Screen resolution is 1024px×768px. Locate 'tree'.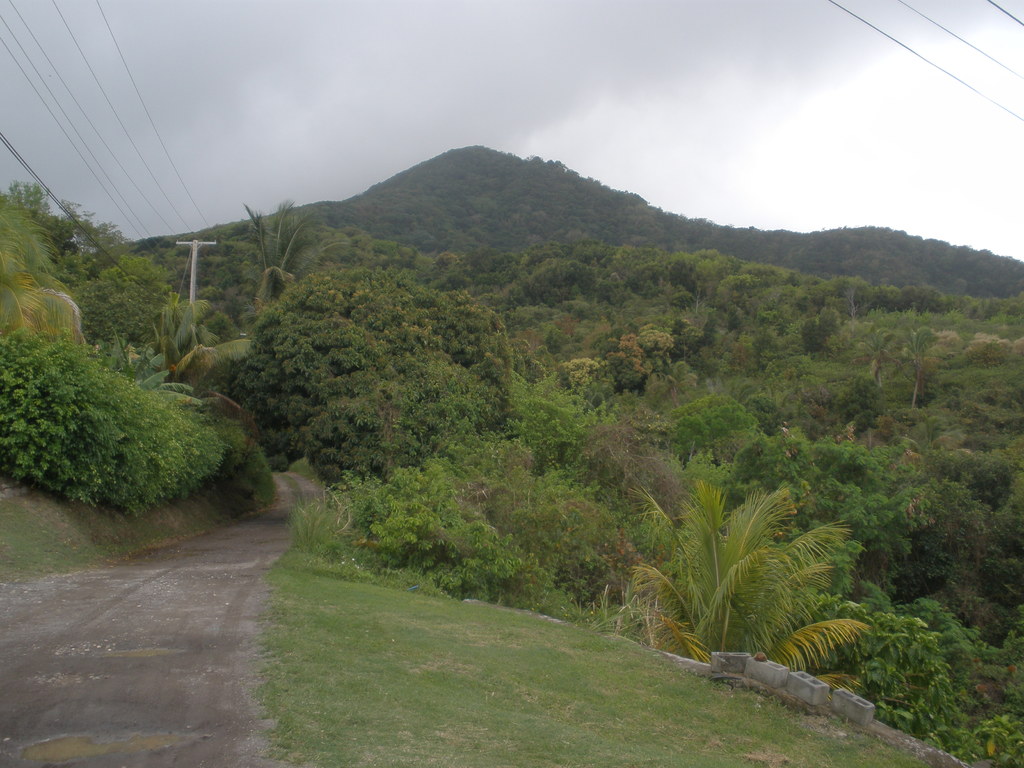
bbox=[177, 197, 329, 312].
